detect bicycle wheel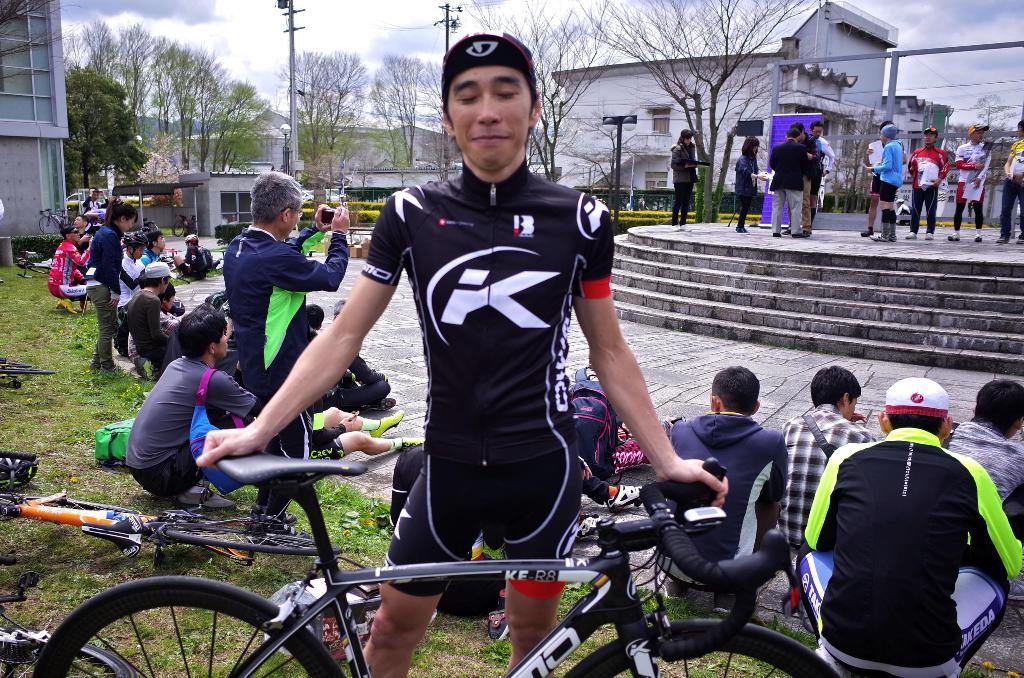
detection(167, 521, 342, 560)
